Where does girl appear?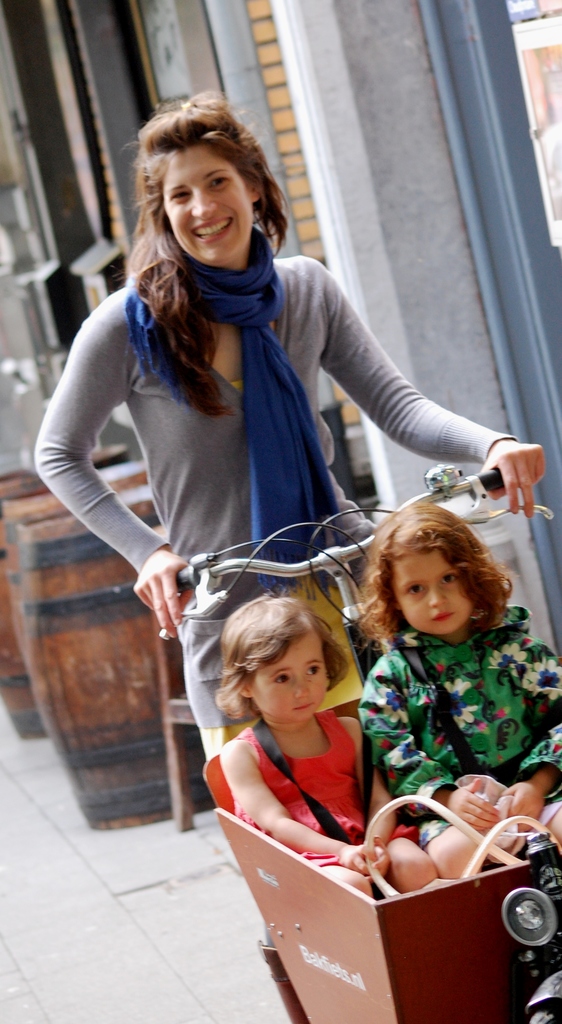
Appears at region(352, 496, 561, 888).
